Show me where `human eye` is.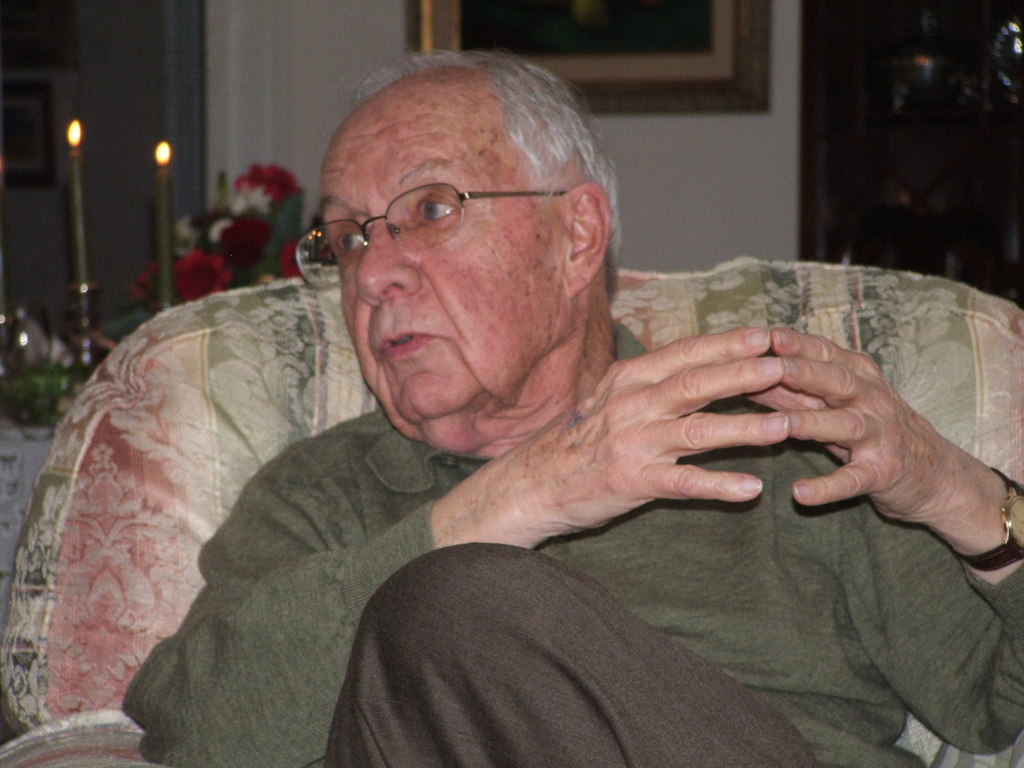
`human eye` is at <region>408, 185, 465, 236</region>.
